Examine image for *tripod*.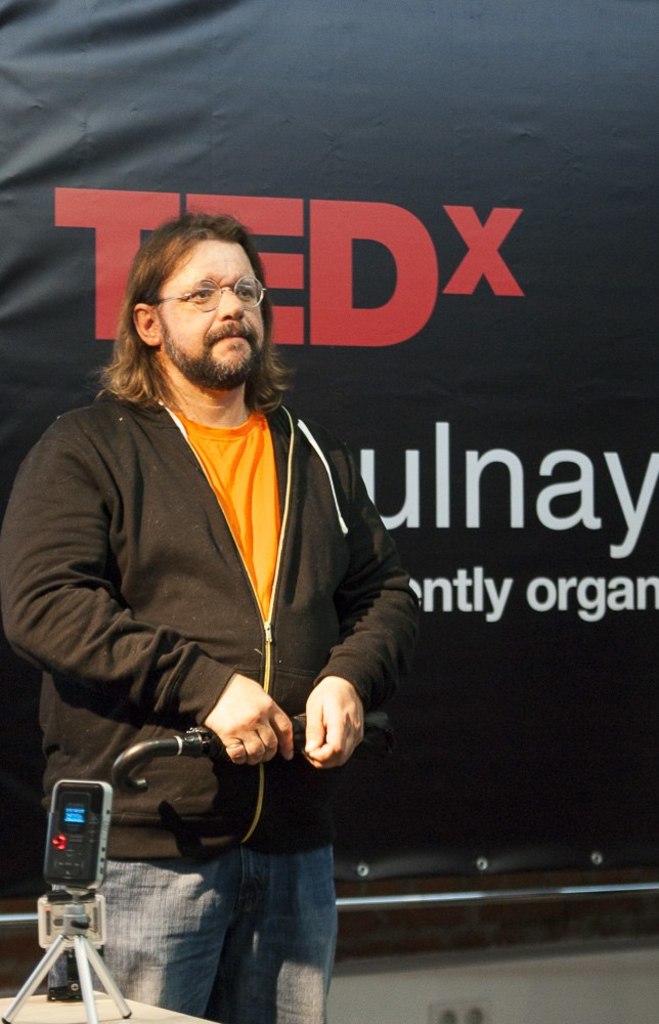
Examination result: x1=0 y1=888 x2=130 y2=1023.
